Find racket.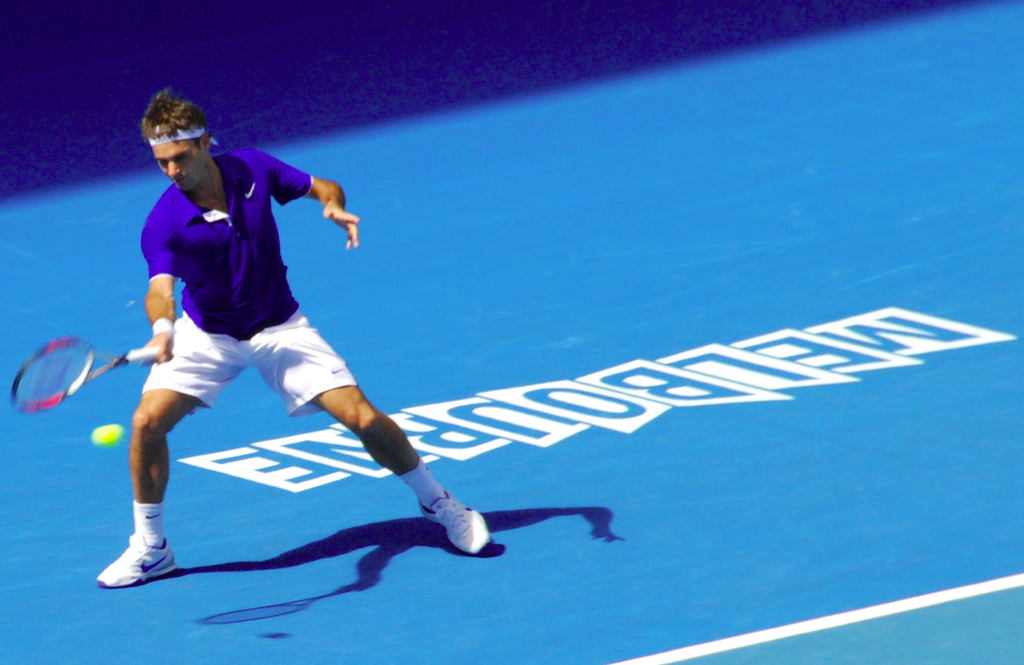
<bbox>10, 337, 163, 416</bbox>.
